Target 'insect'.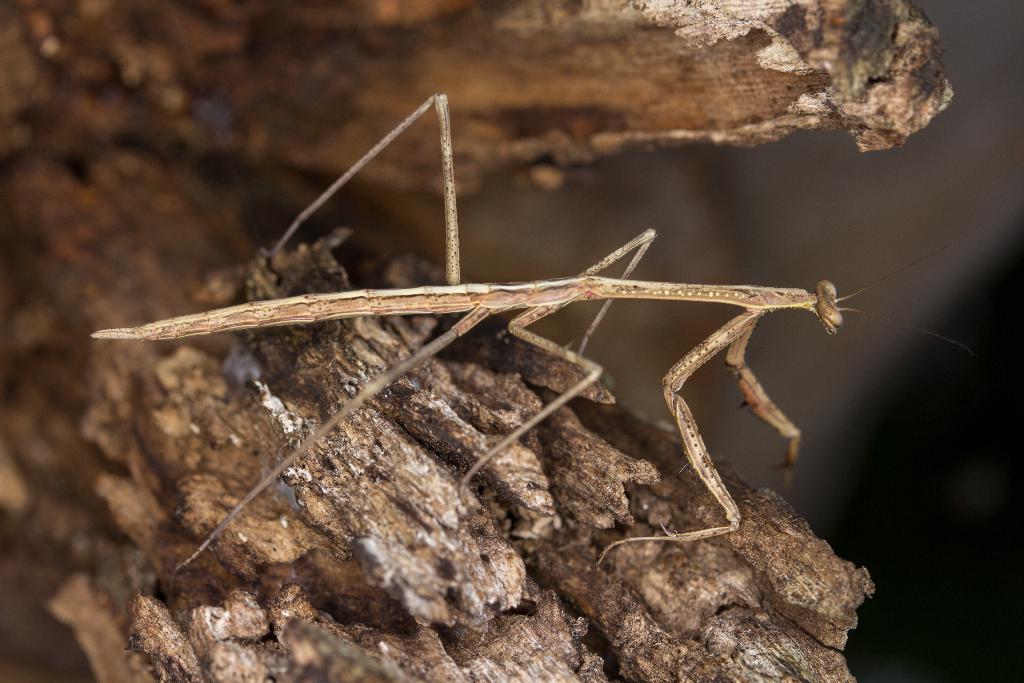
Target region: Rect(85, 89, 988, 583).
